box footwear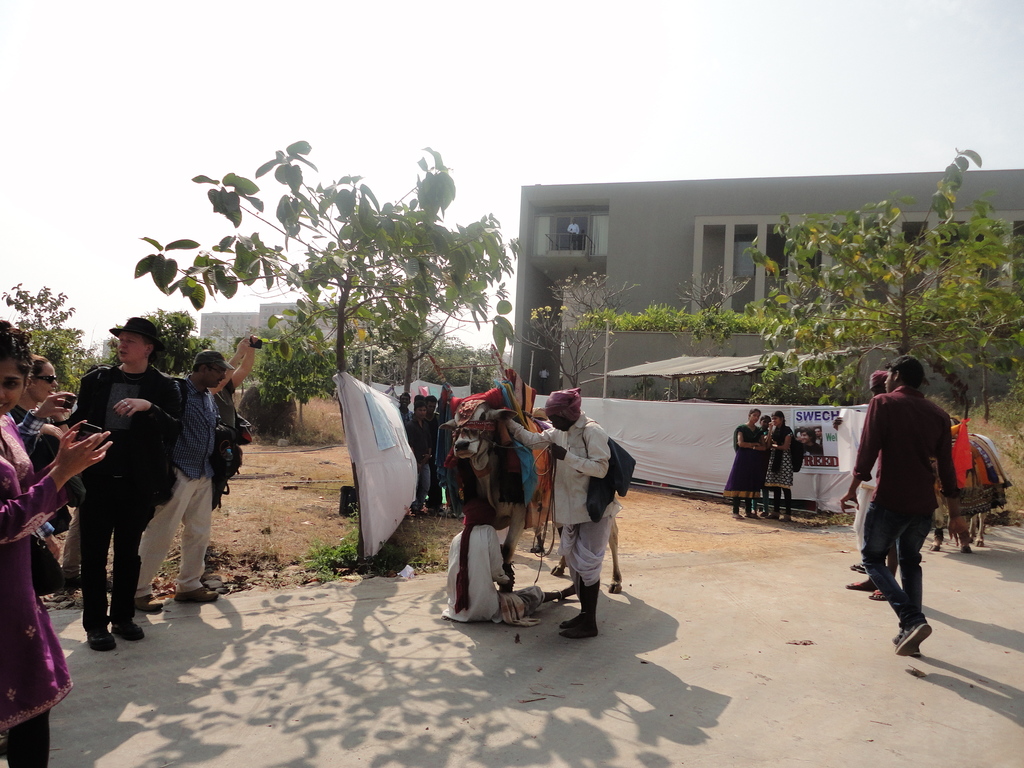
781/515/791/520
